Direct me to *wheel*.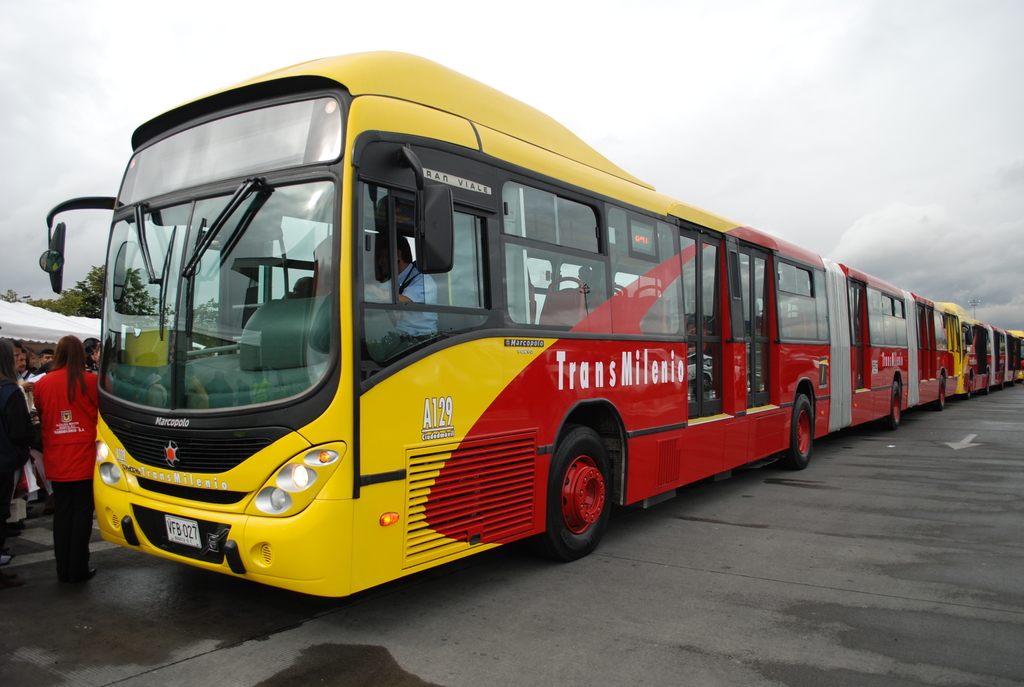
Direction: box(547, 443, 618, 556).
